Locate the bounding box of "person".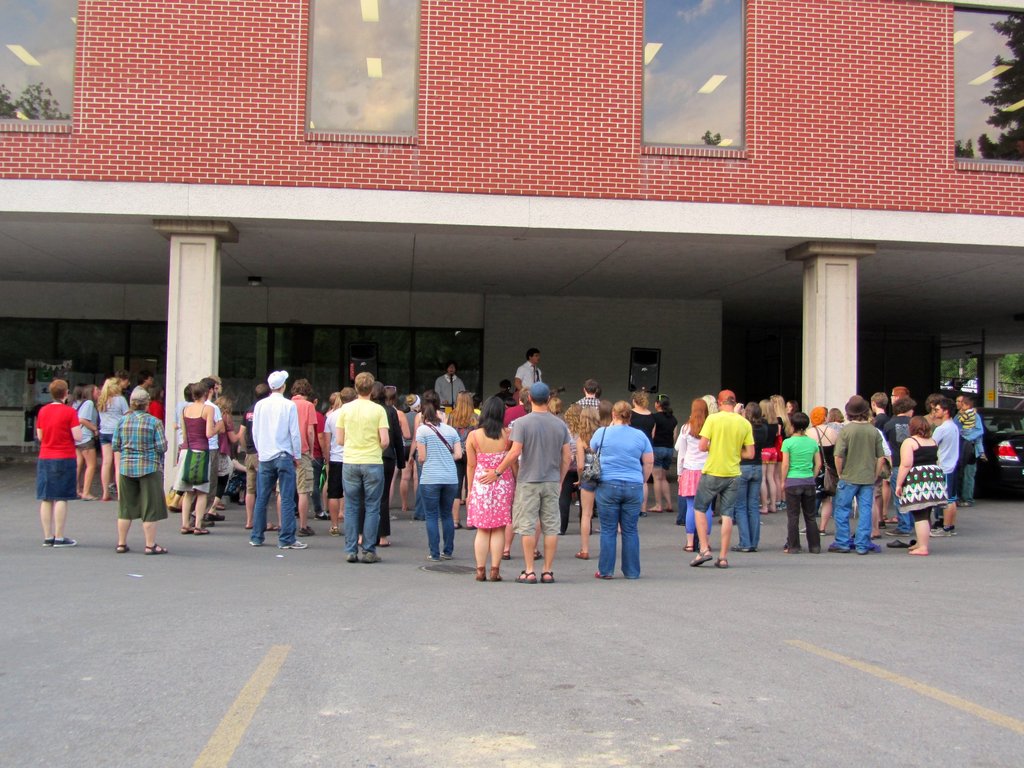
Bounding box: region(431, 363, 459, 404).
